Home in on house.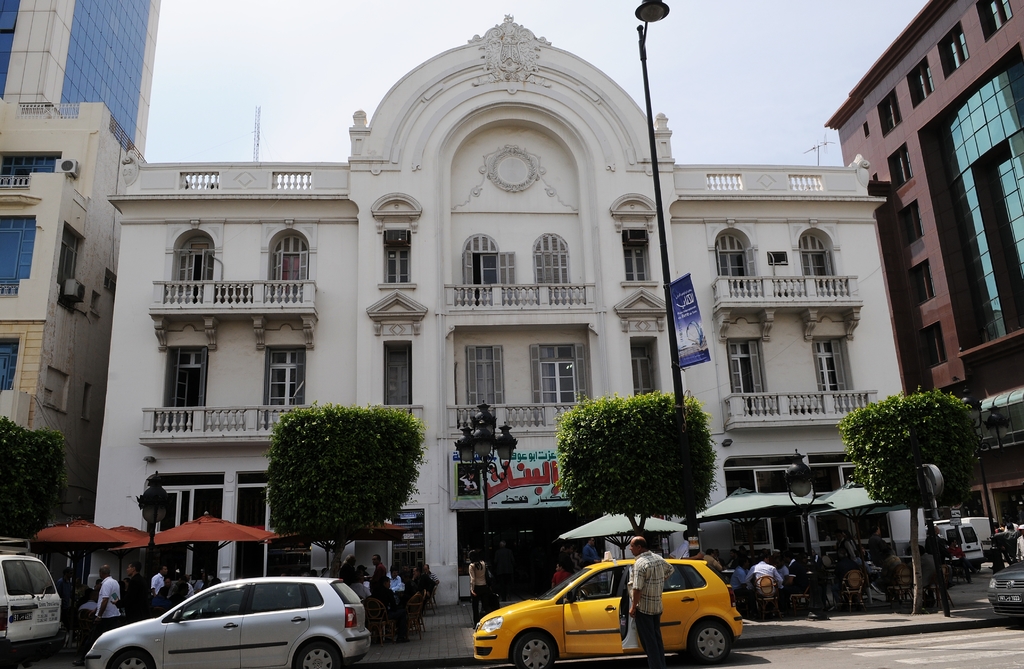
Homed in at 100/3/893/615.
